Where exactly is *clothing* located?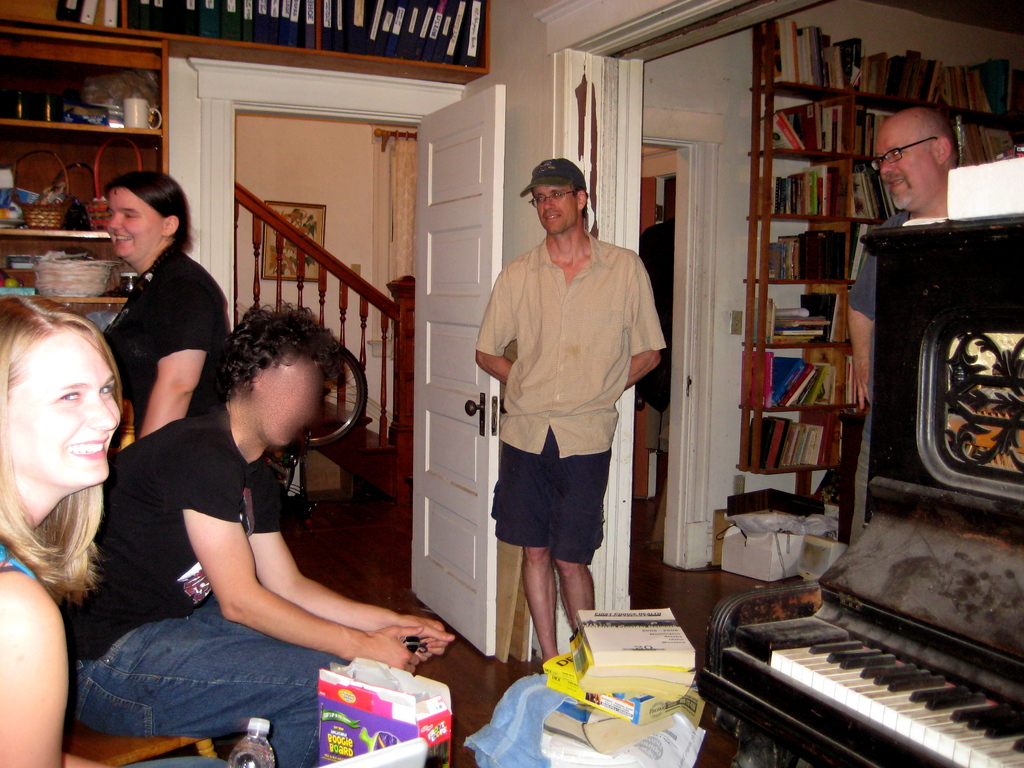
Its bounding box is crop(101, 248, 230, 442).
